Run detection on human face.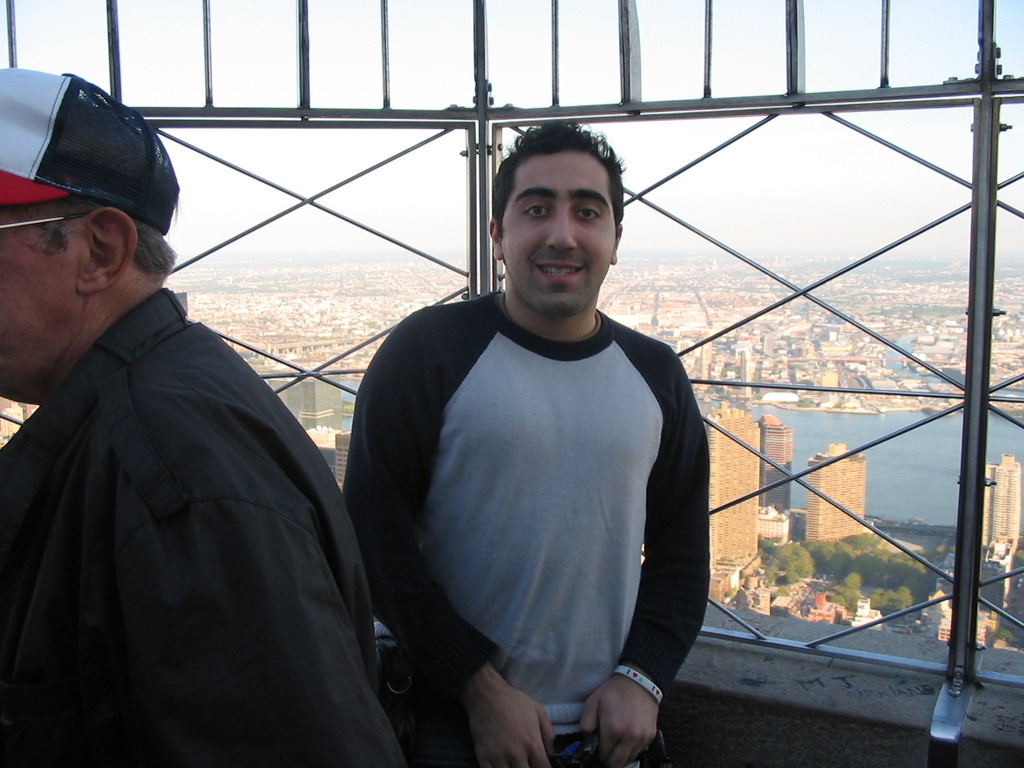
Result: 502, 152, 614, 314.
